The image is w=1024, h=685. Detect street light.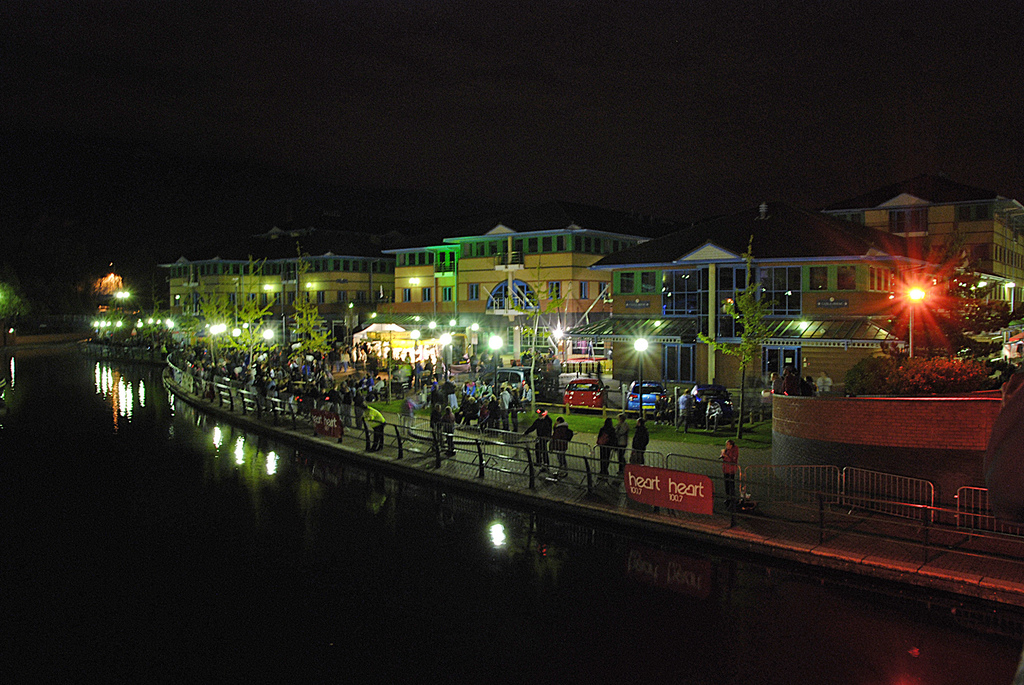
Detection: bbox=[206, 322, 227, 365].
